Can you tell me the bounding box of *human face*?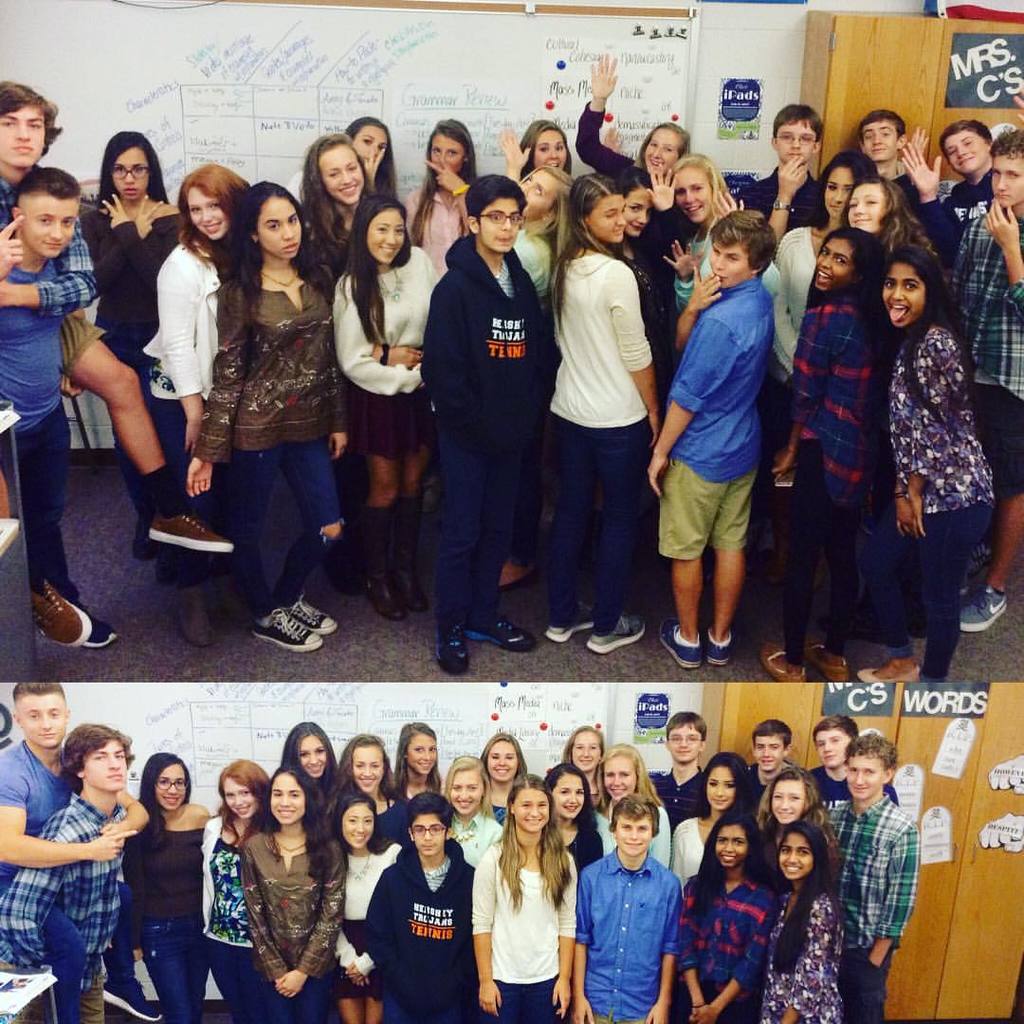
detection(884, 267, 930, 332).
